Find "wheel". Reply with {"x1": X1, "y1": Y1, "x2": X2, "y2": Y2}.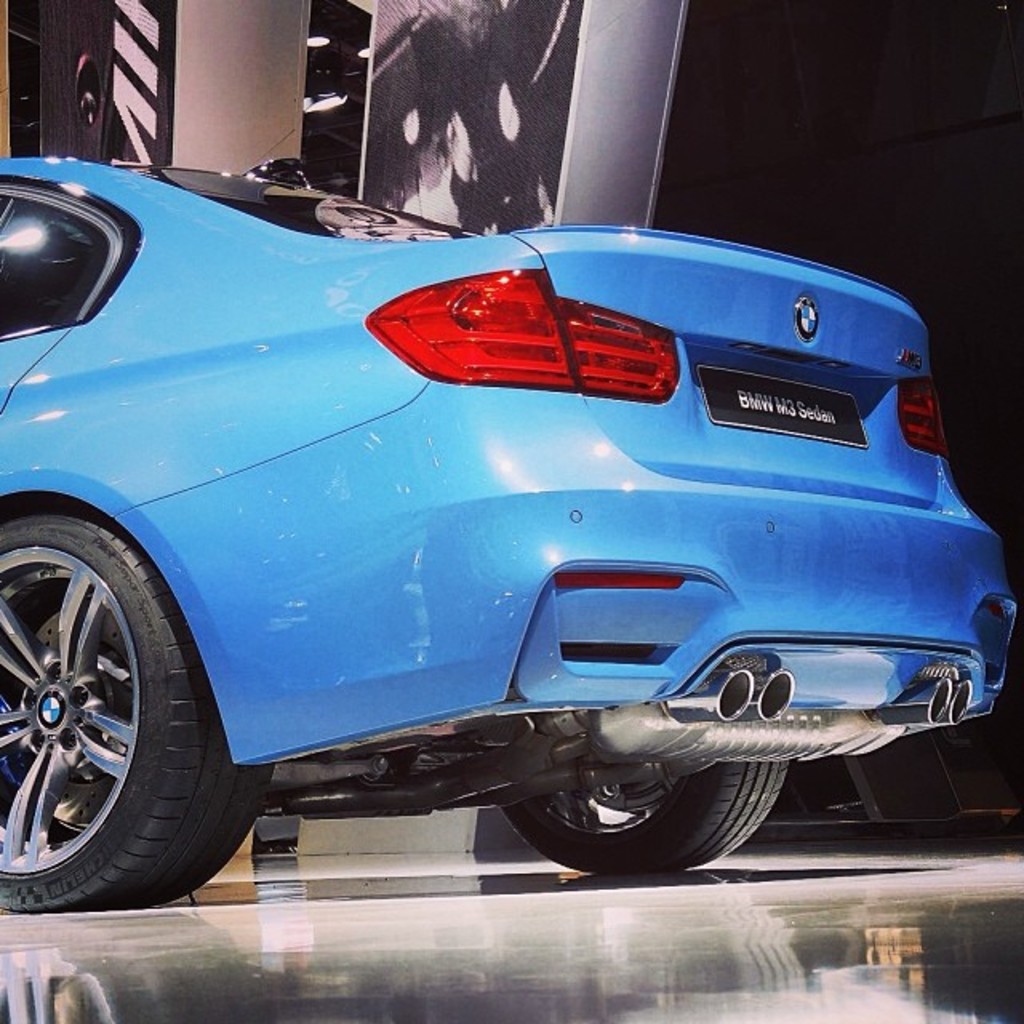
{"x1": 499, "y1": 760, "x2": 789, "y2": 874}.
